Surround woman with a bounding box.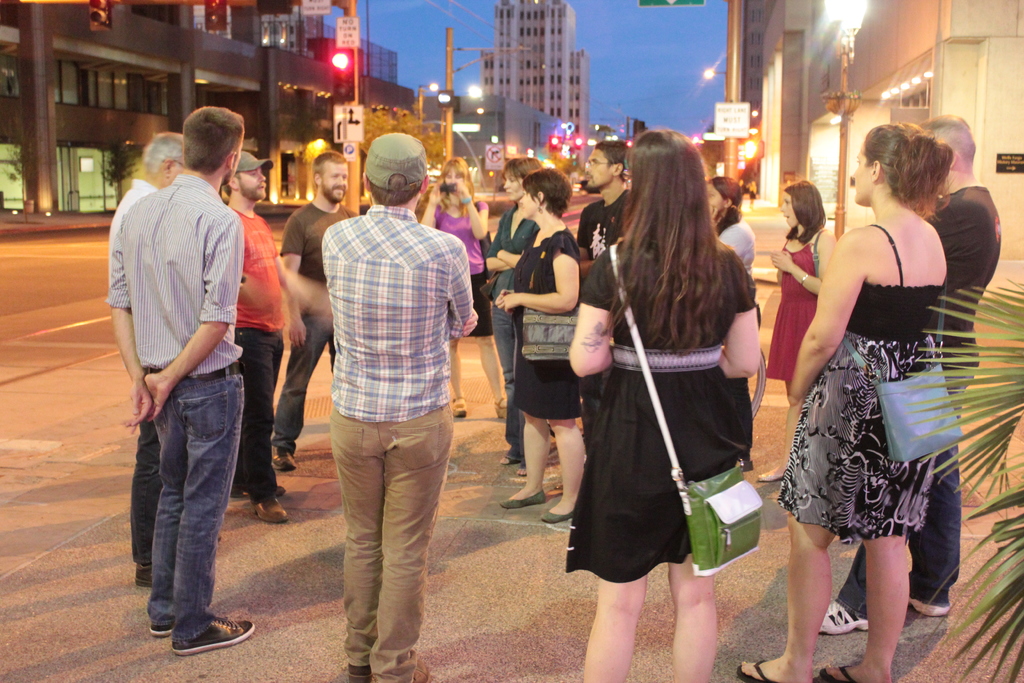
locate(477, 154, 545, 473).
